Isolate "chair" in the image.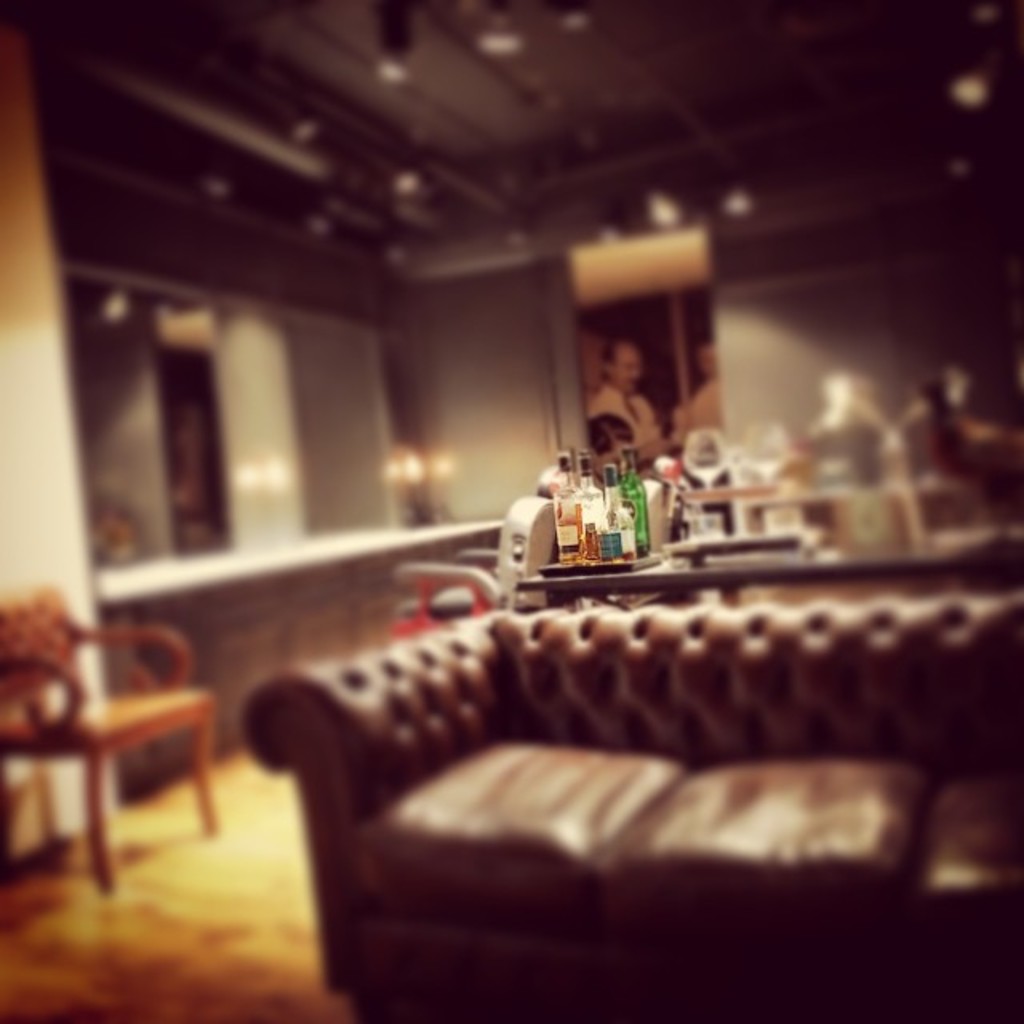
Isolated region: [37,598,221,909].
